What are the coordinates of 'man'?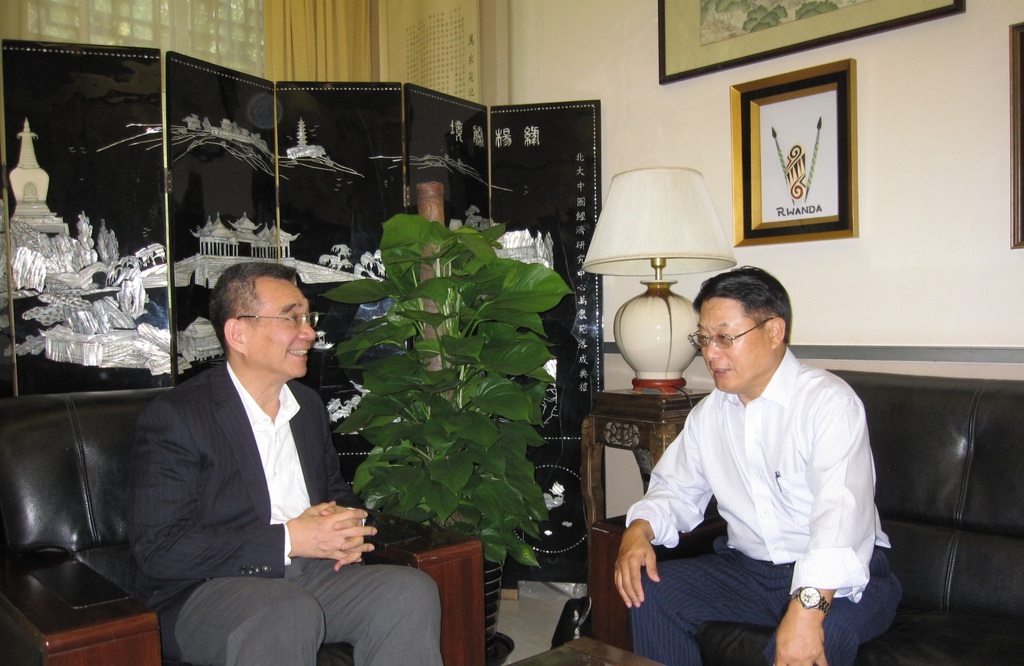
{"left": 113, "top": 256, "right": 377, "bottom": 651}.
